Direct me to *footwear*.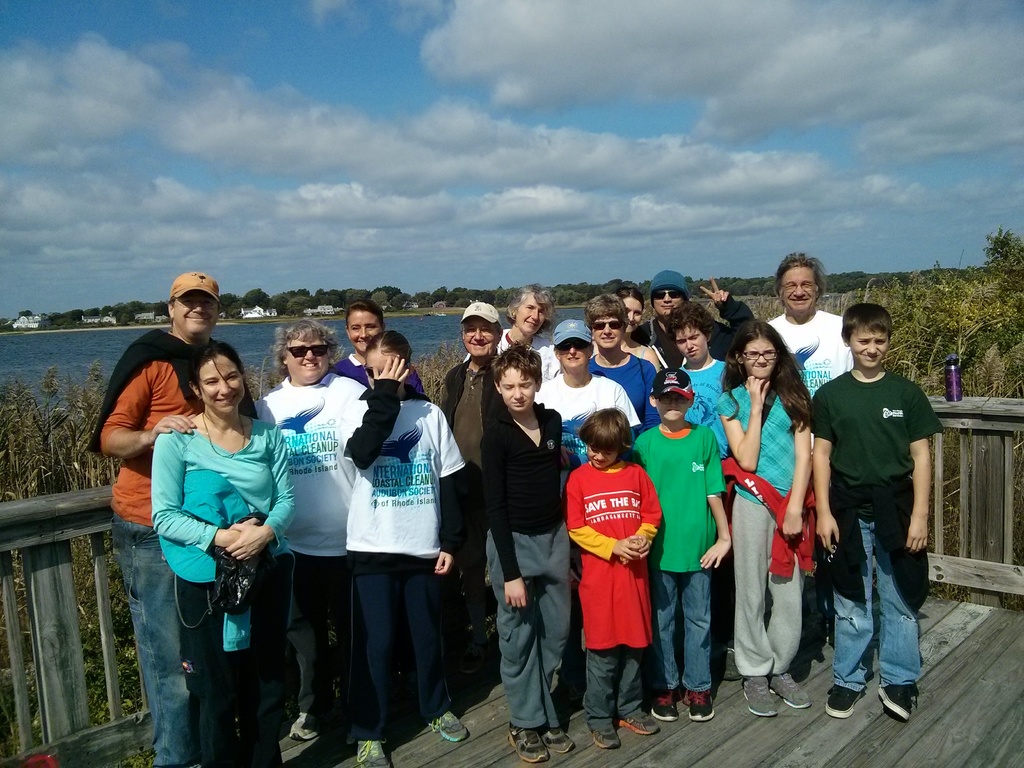
Direction: 429,712,467,743.
